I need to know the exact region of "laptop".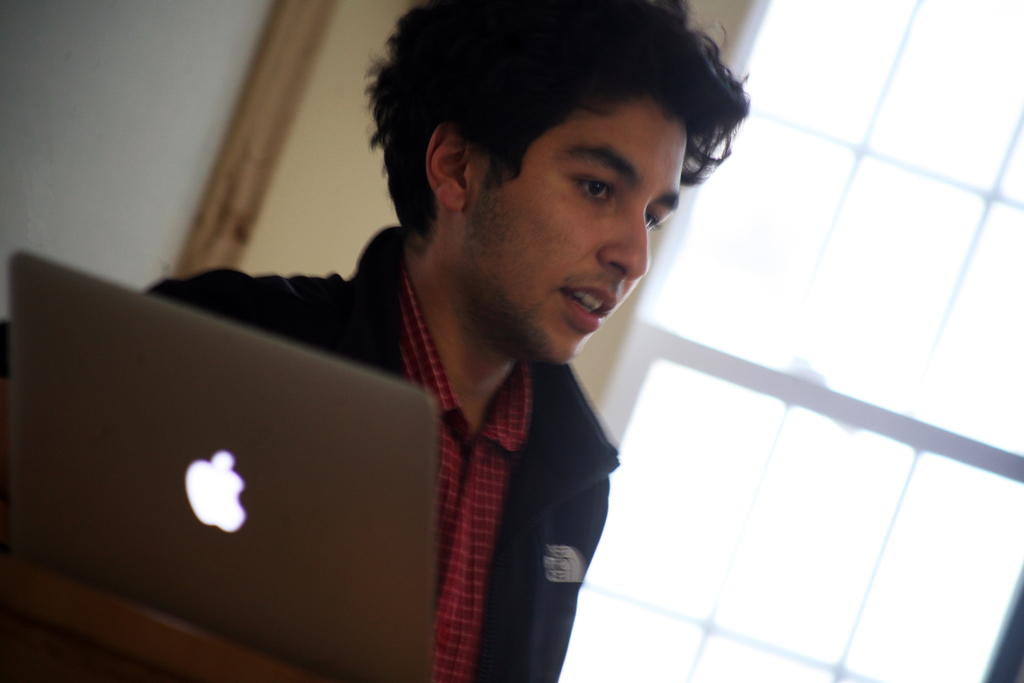
Region: x1=46, y1=309, x2=399, y2=654.
